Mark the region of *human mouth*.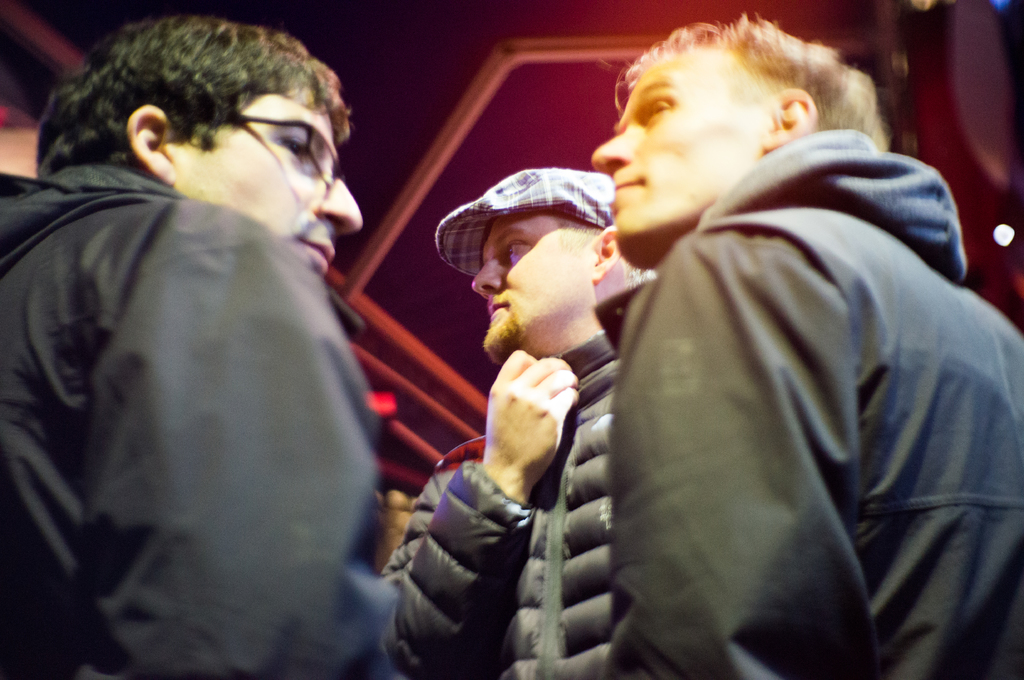
Region: locate(624, 174, 640, 198).
